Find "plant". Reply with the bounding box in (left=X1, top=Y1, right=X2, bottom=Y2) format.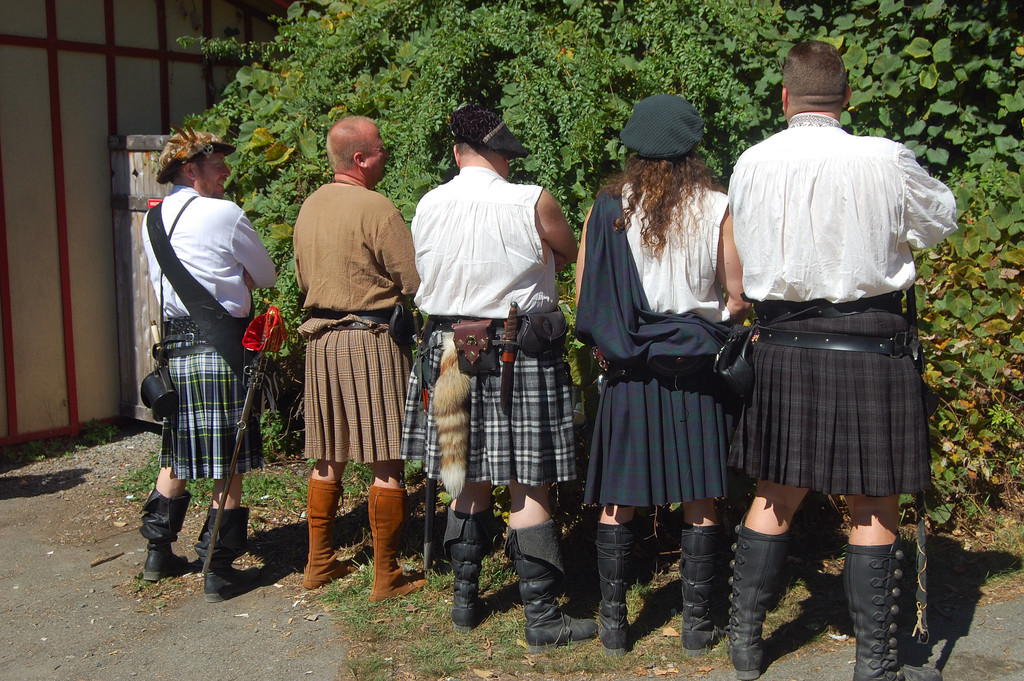
(left=64, top=413, right=125, bottom=444).
